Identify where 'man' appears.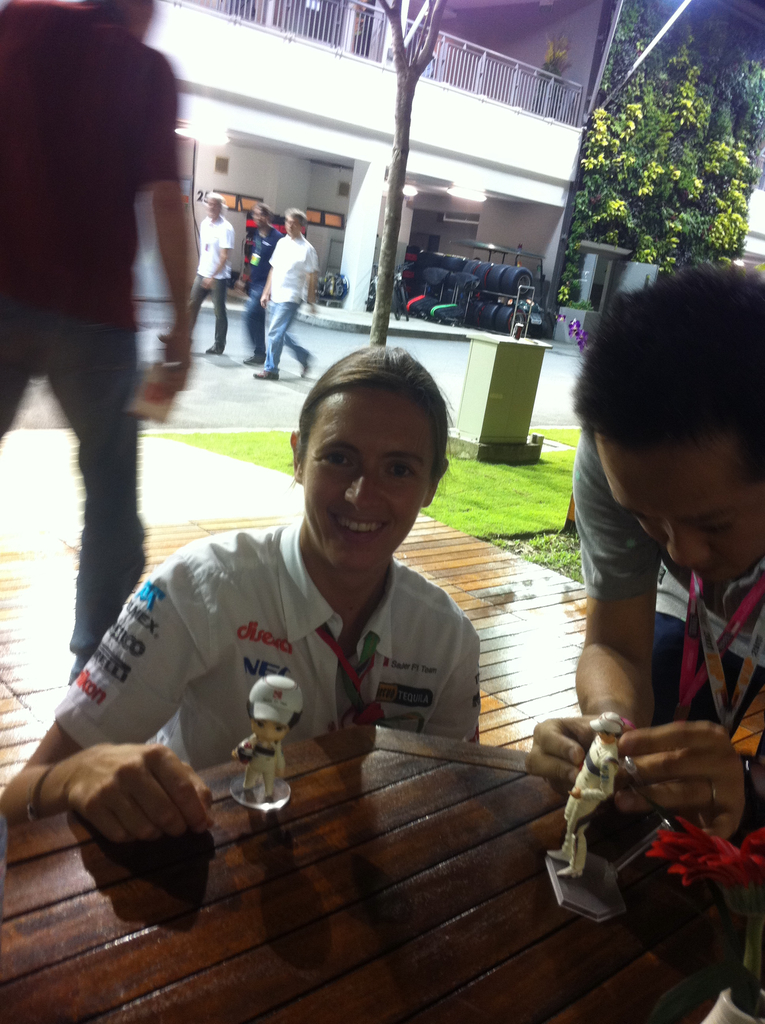
Appears at [left=156, top=189, right=228, bottom=354].
